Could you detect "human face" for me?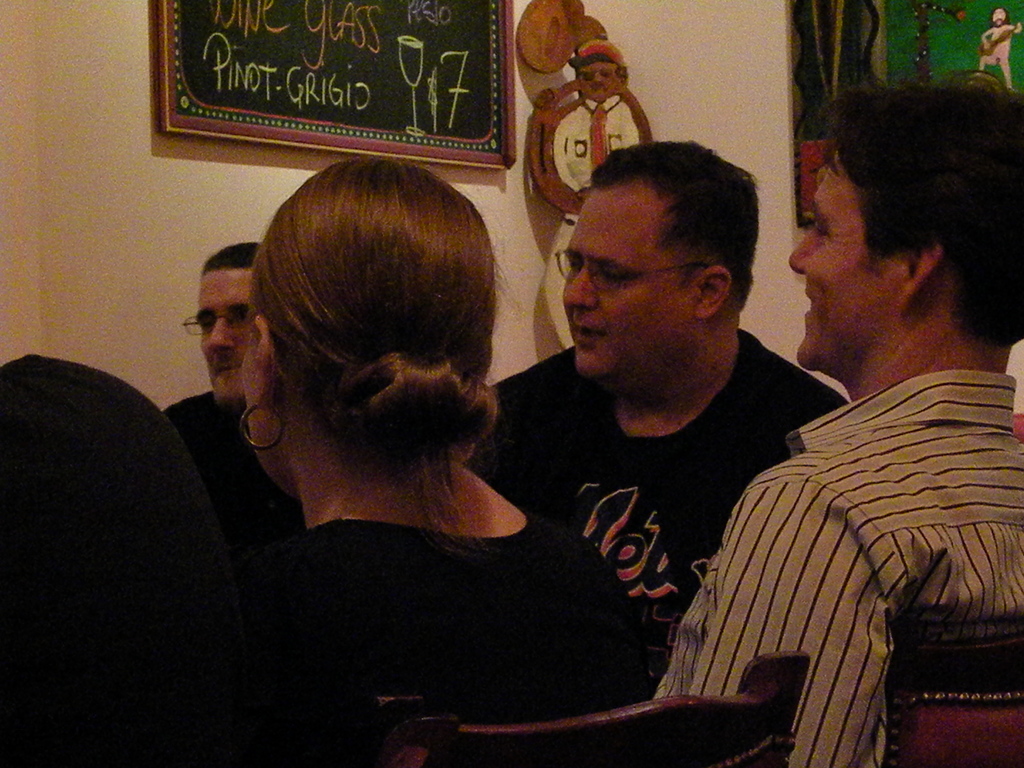
Detection result: (left=564, top=199, right=682, bottom=378).
